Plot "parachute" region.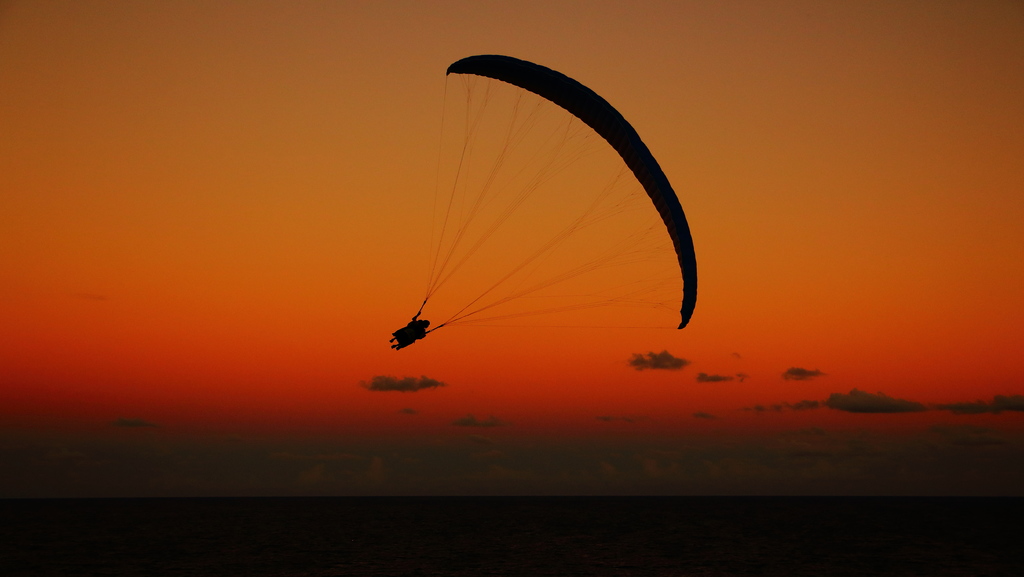
Plotted at <bbox>414, 54, 684, 324</bbox>.
